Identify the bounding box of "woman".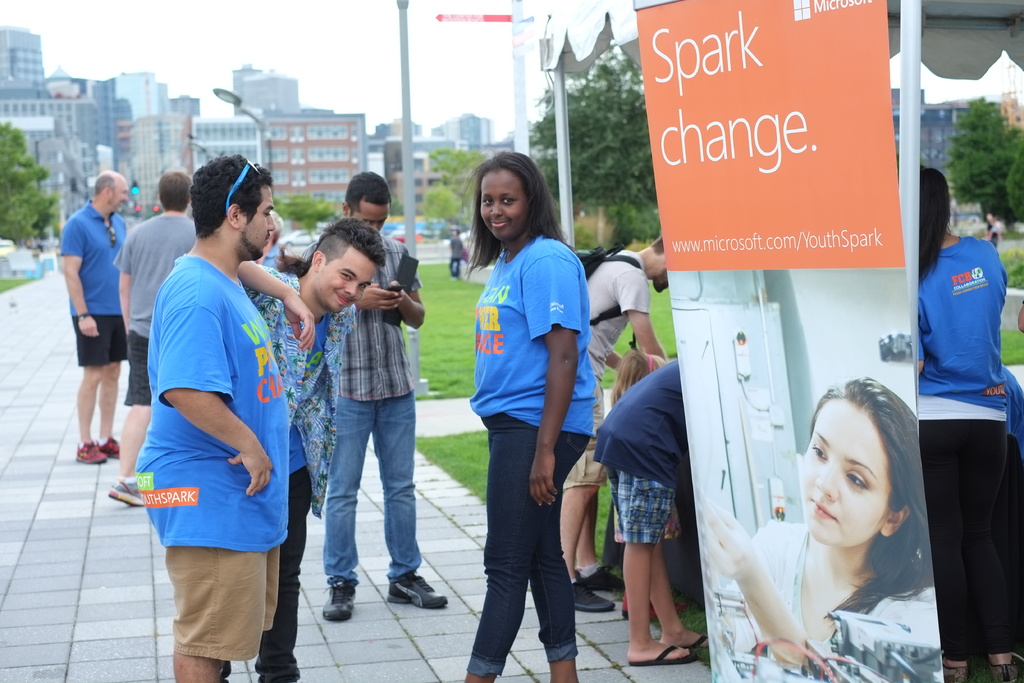
left=755, top=363, right=961, bottom=665.
